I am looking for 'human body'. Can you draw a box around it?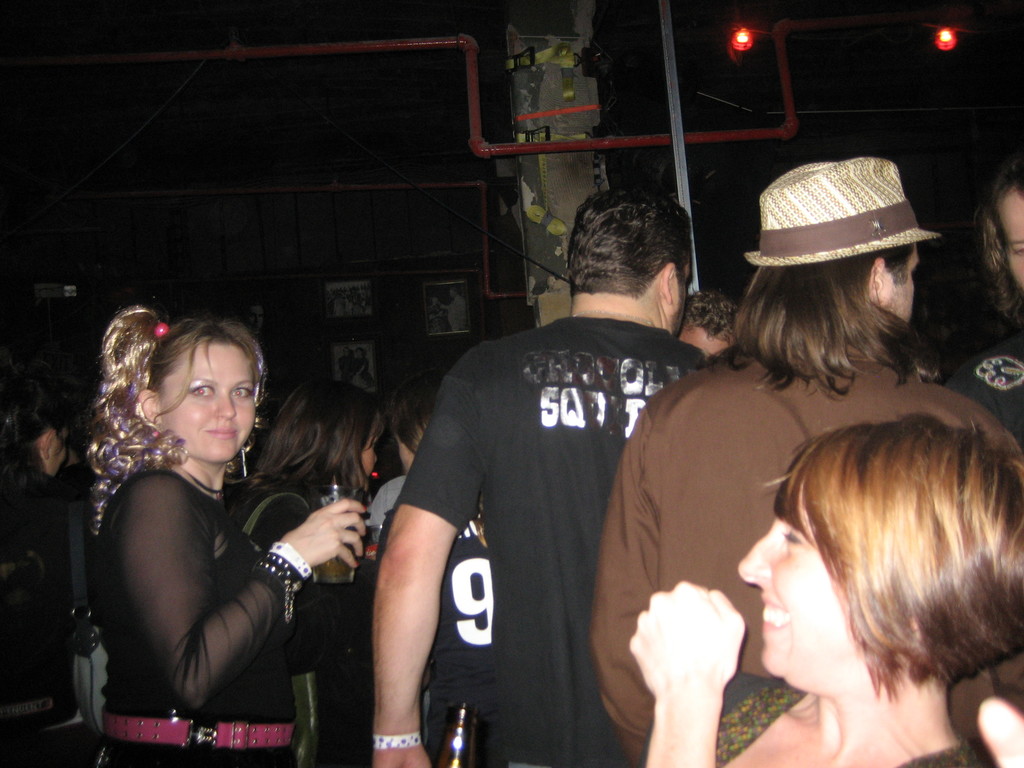
Sure, the bounding box is box(596, 344, 1023, 763).
